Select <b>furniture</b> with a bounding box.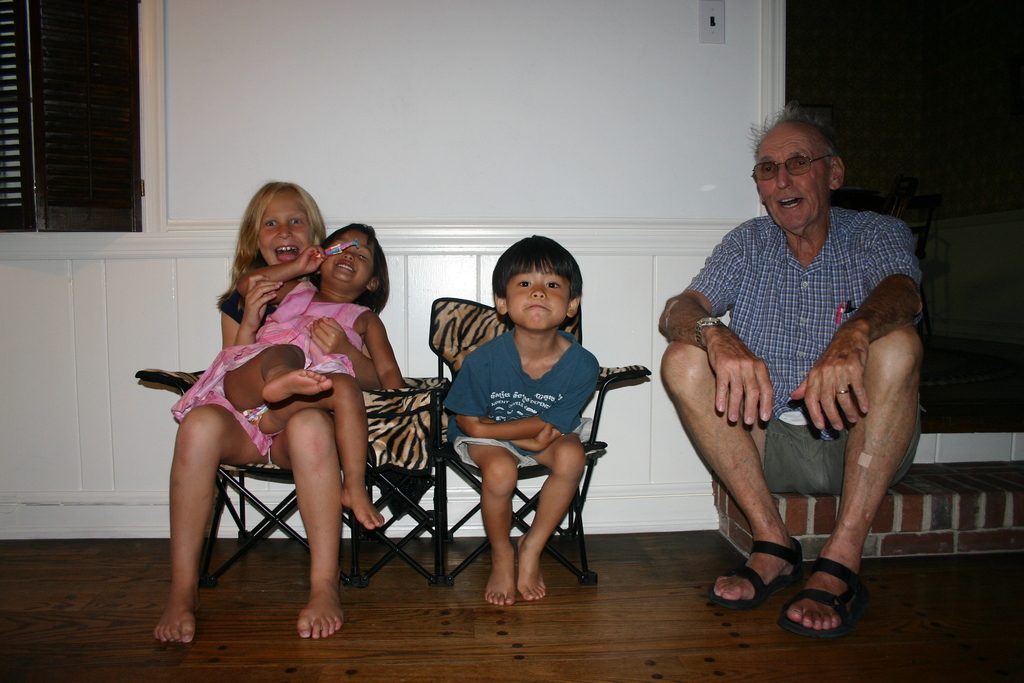
region(133, 295, 650, 589).
